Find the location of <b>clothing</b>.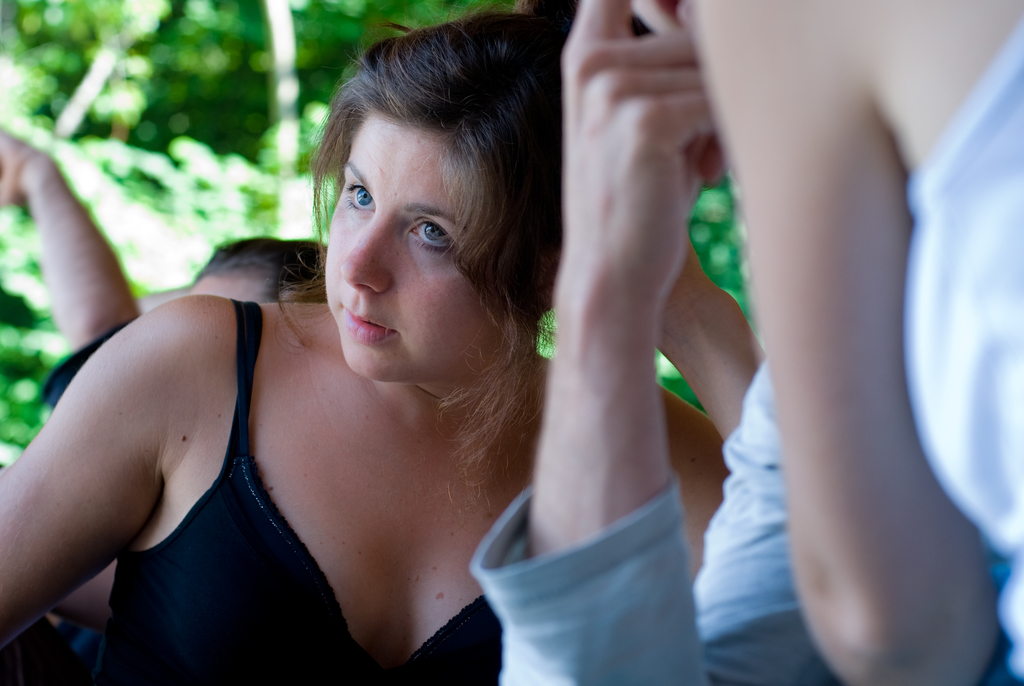
Location: Rect(76, 307, 522, 680).
